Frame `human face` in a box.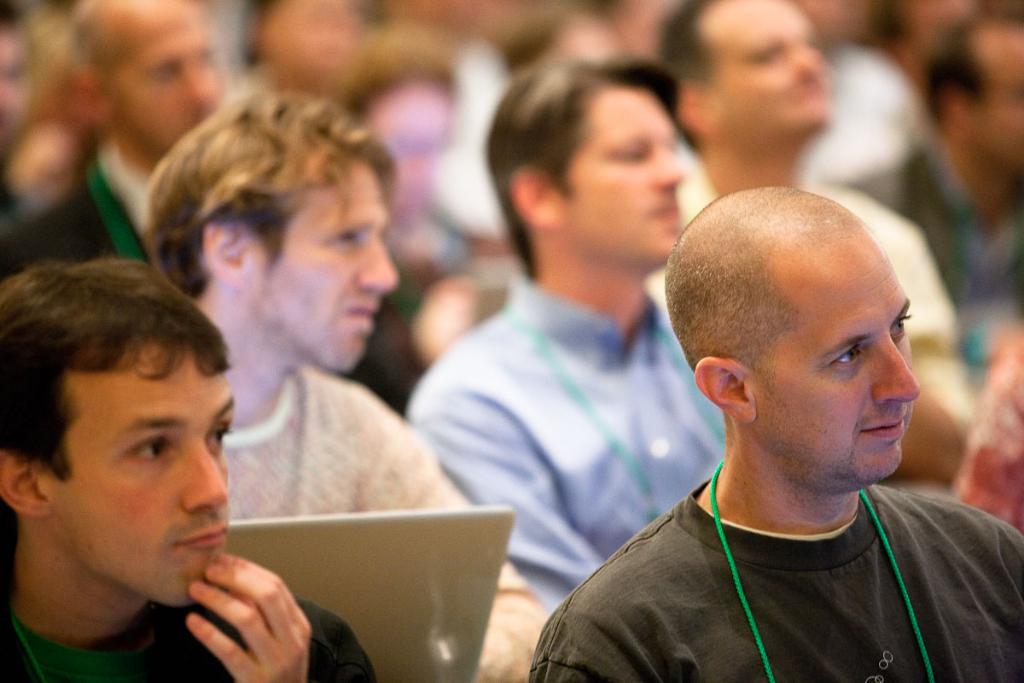
select_region(562, 79, 684, 265).
